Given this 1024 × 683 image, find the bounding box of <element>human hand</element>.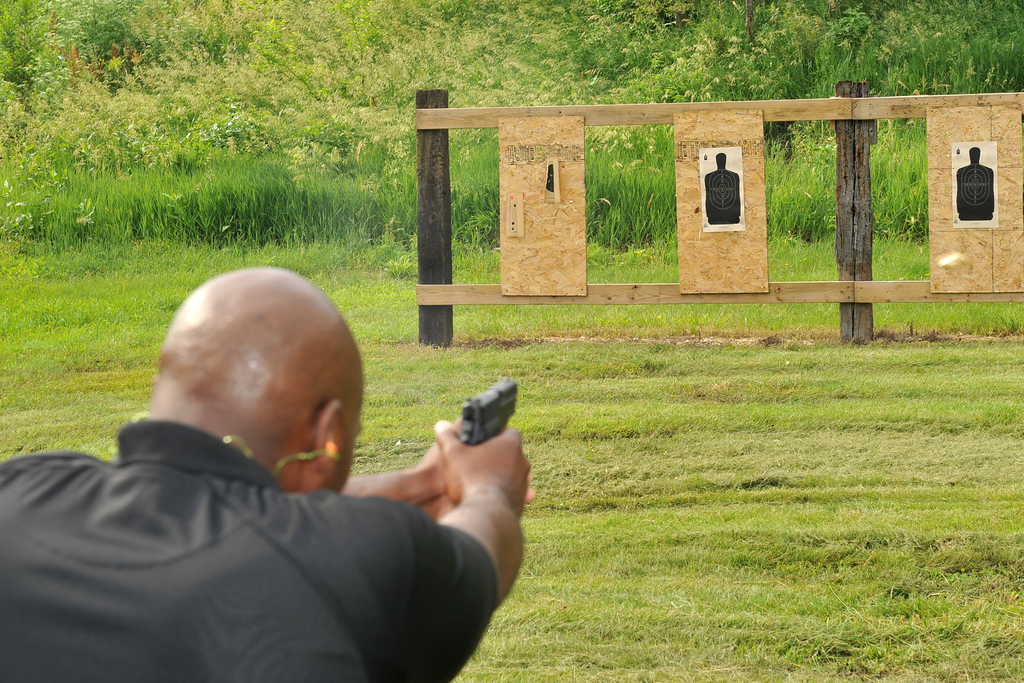
(left=416, top=443, right=452, bottom=509).
